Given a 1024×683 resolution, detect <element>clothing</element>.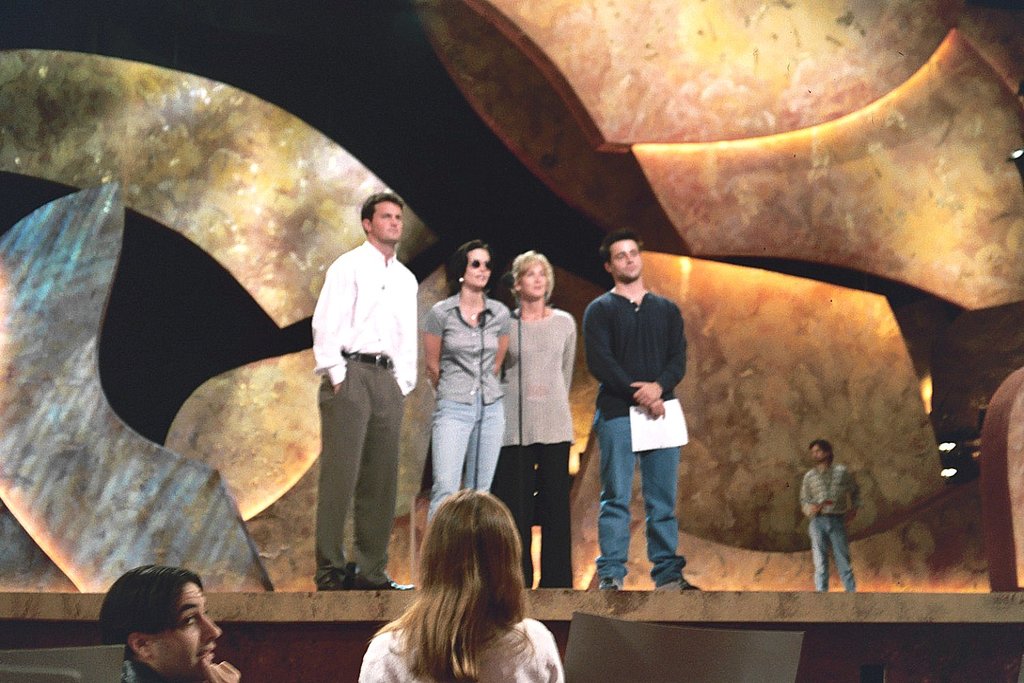
box(797, 465, 863, 596).
